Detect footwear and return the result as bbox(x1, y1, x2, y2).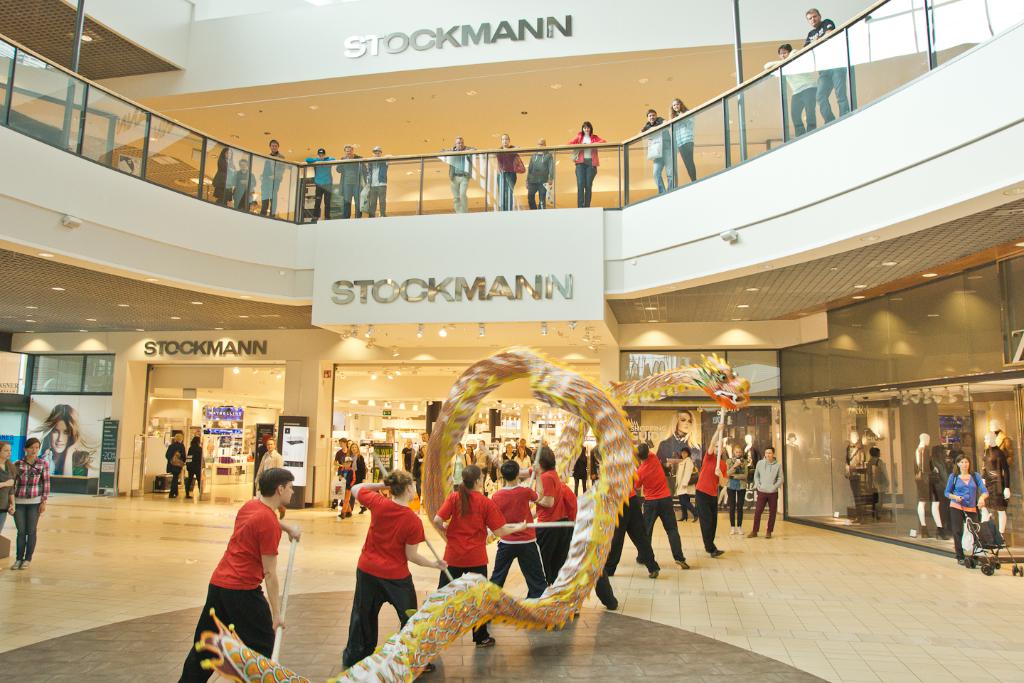
bbox(423, 652, 434, 673).
